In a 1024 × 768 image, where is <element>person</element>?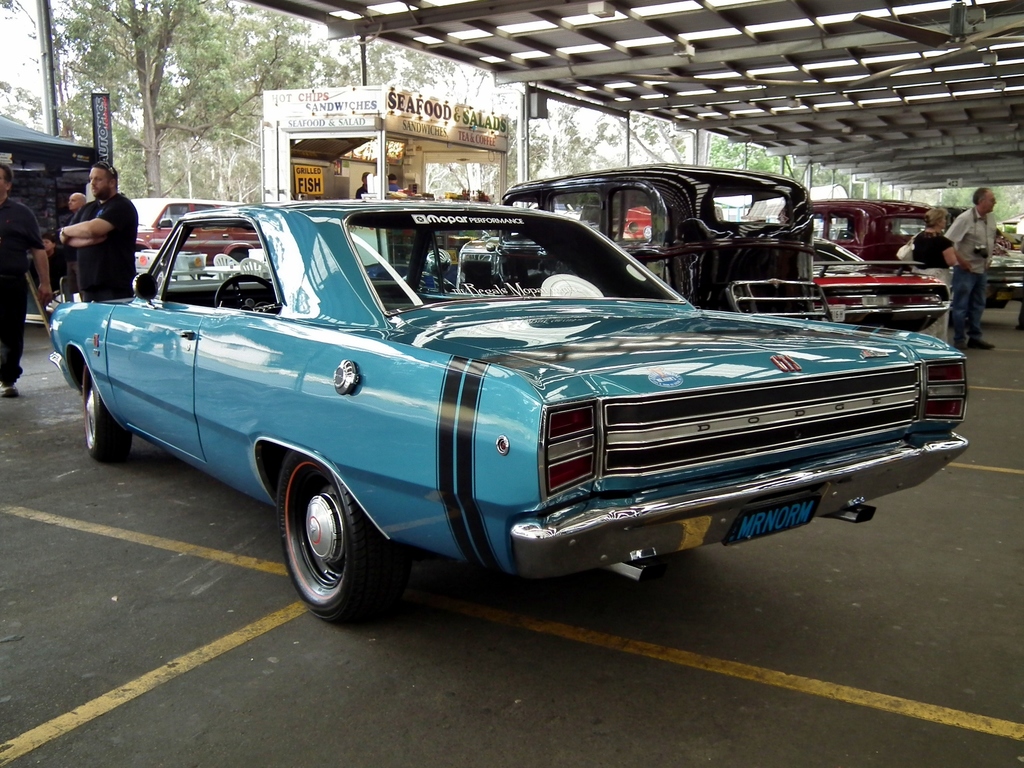
916 208 956 292.
